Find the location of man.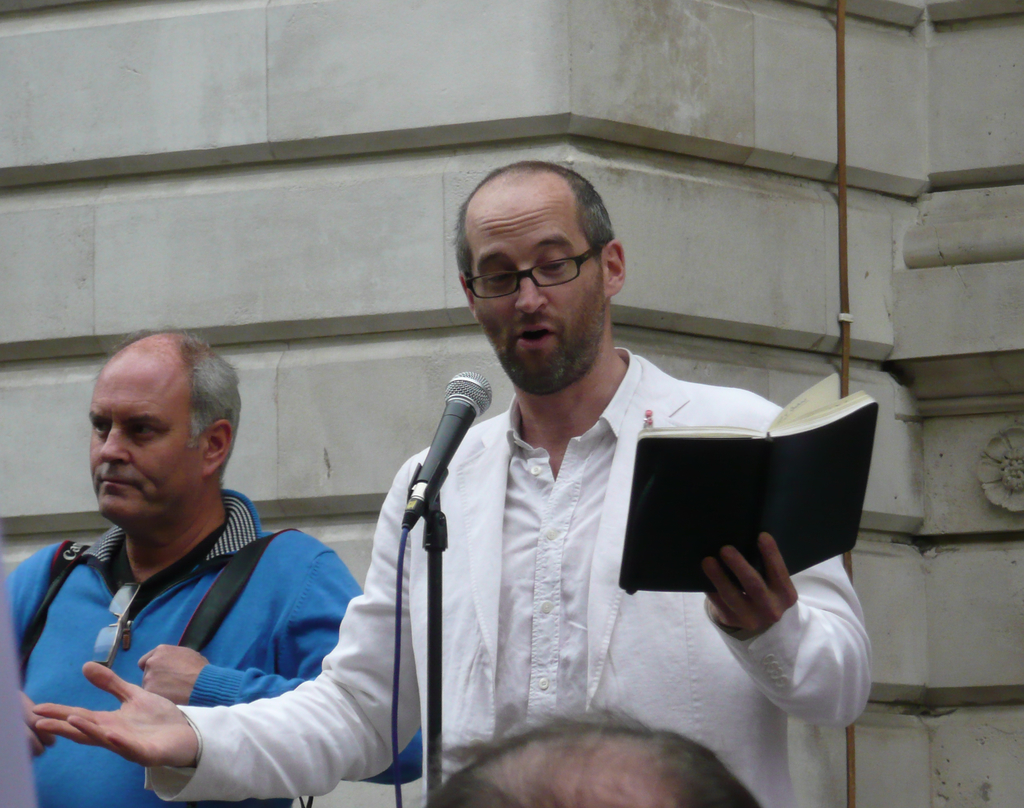
Location: locate(7, 334, 376, 804).
